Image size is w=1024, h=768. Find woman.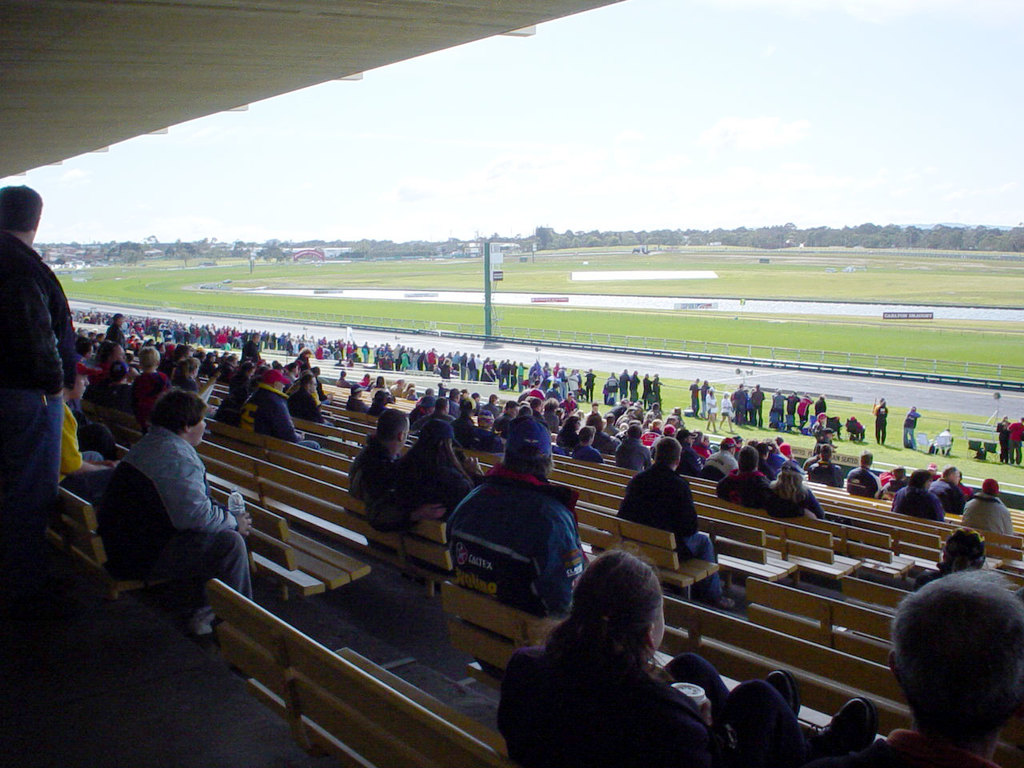
705, 387, 718, 435.
